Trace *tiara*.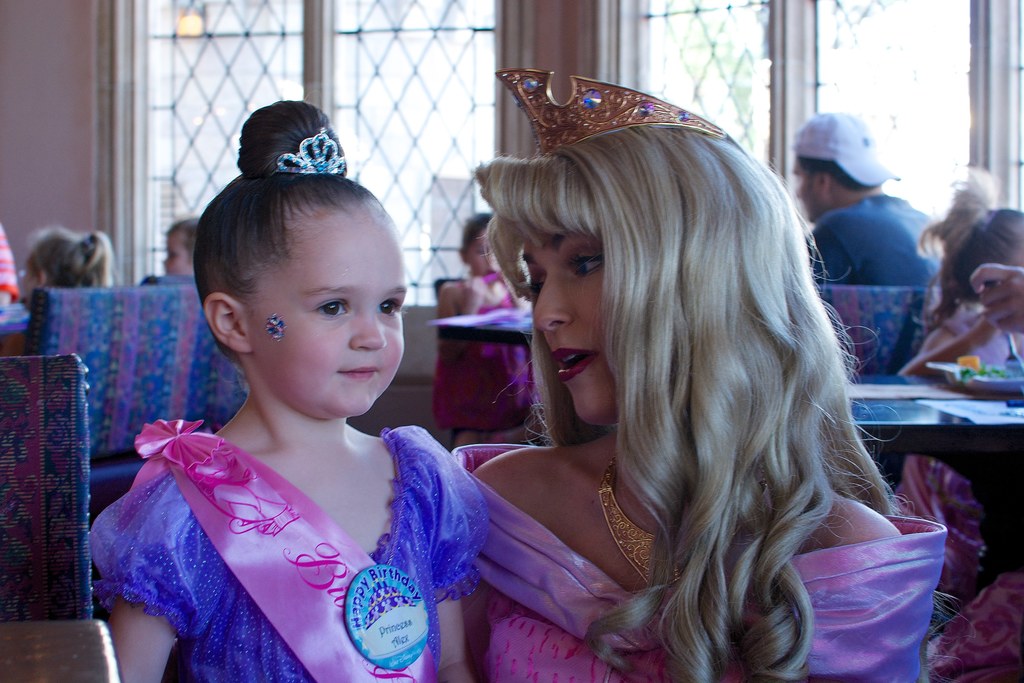
Traced to select_region(495, 73, 732, 157).
